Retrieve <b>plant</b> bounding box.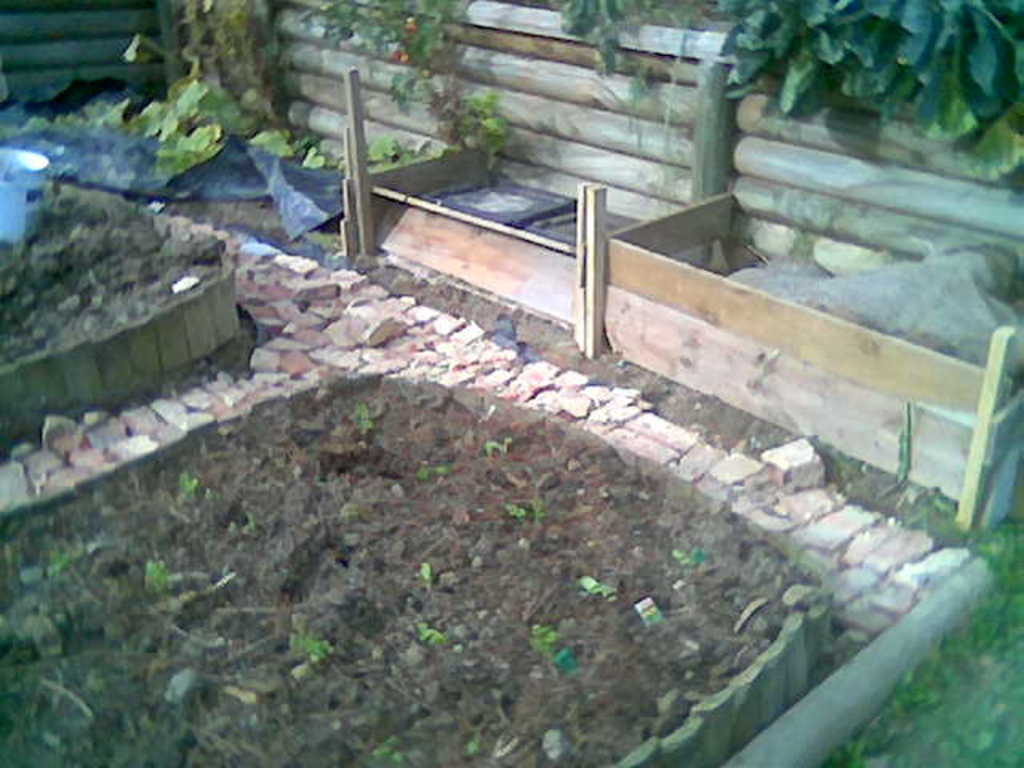
Bounding box: <region>173, 470, 202, 509</region>.
